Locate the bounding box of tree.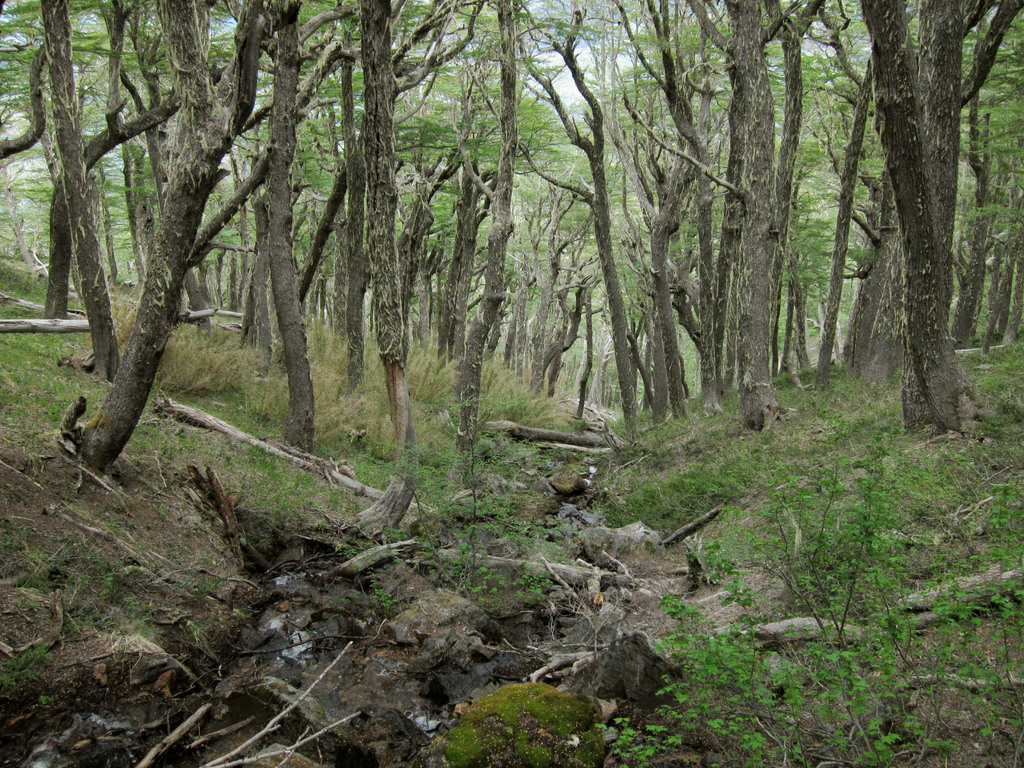
Bounding box: (left=859, top=0, right=981, bottom=443).
